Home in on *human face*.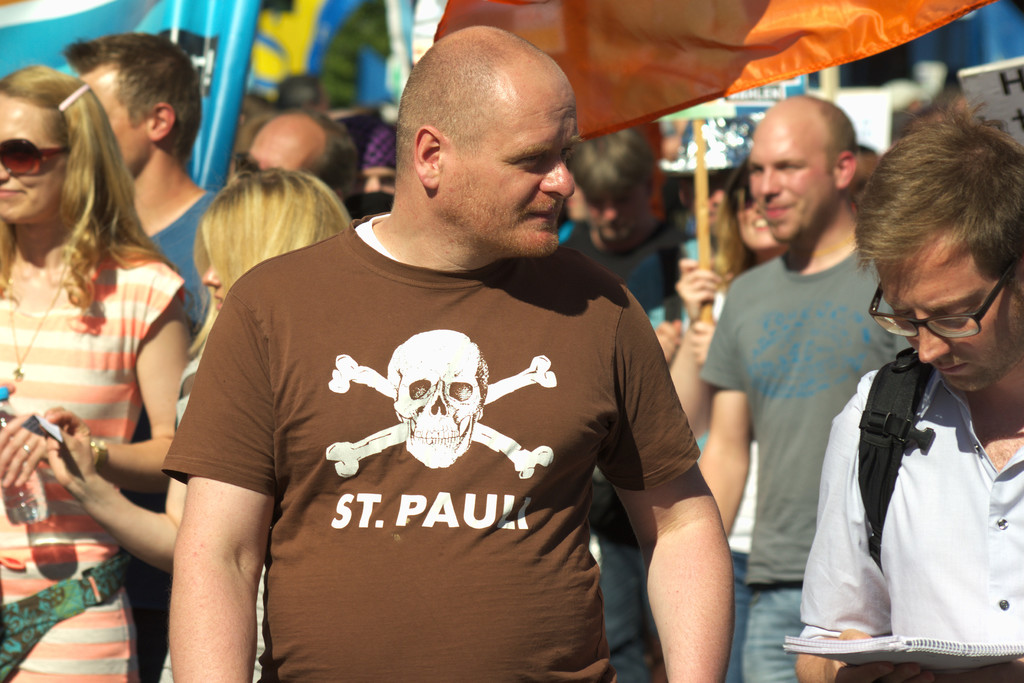
Homed in at 0 97 60 218.
